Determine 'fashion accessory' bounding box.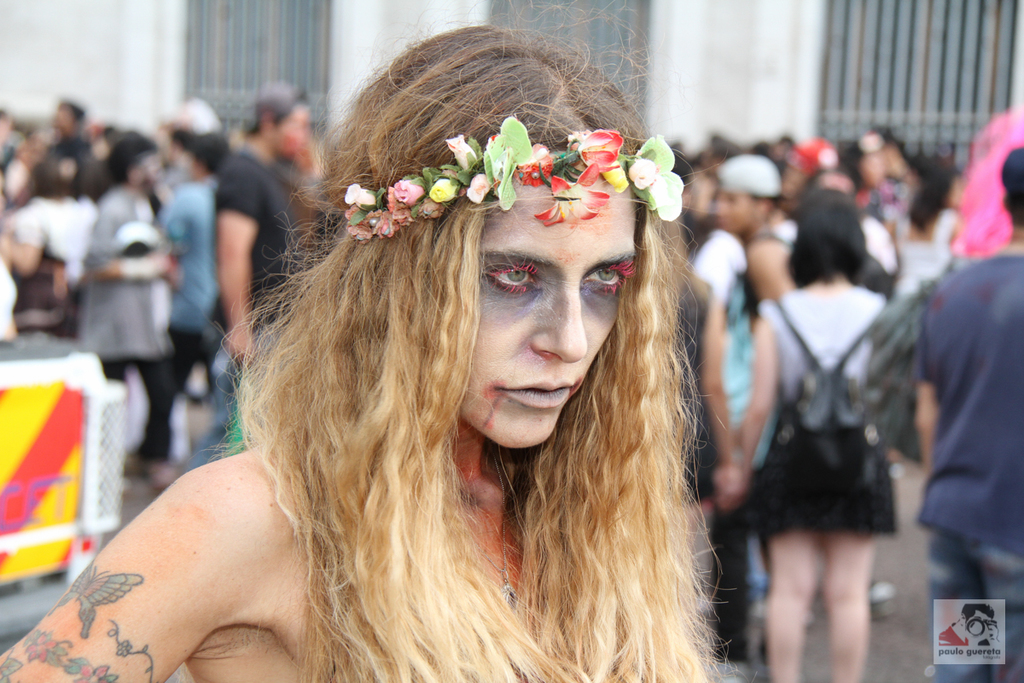
Determined: locate(713, 150, 792, 202).
